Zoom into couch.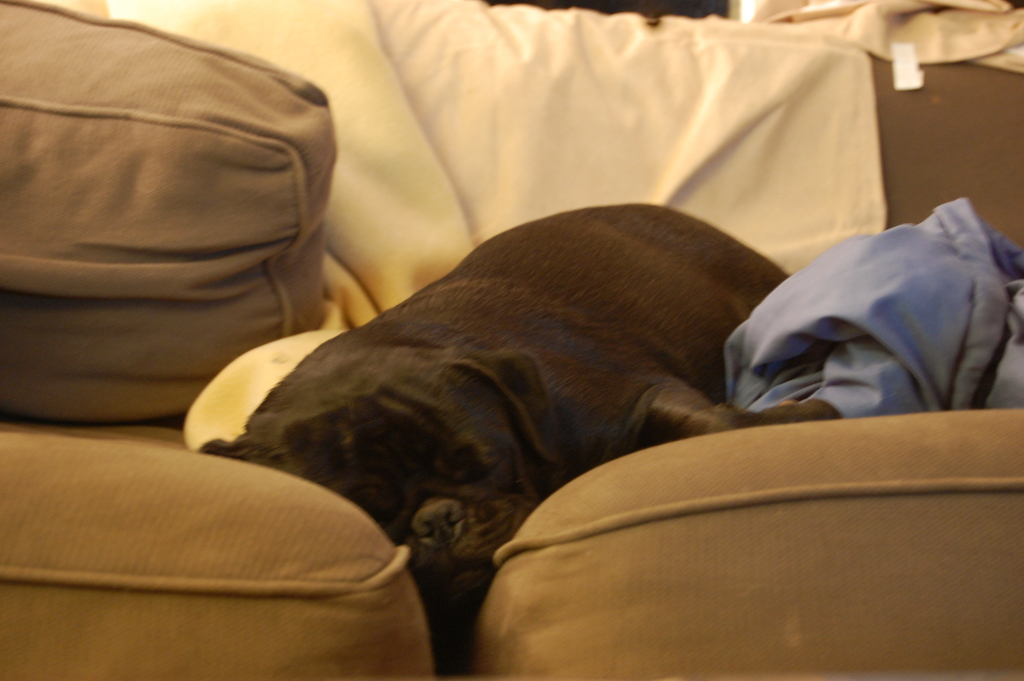
Zoom target: crop(0, 0, 1023, 680).
